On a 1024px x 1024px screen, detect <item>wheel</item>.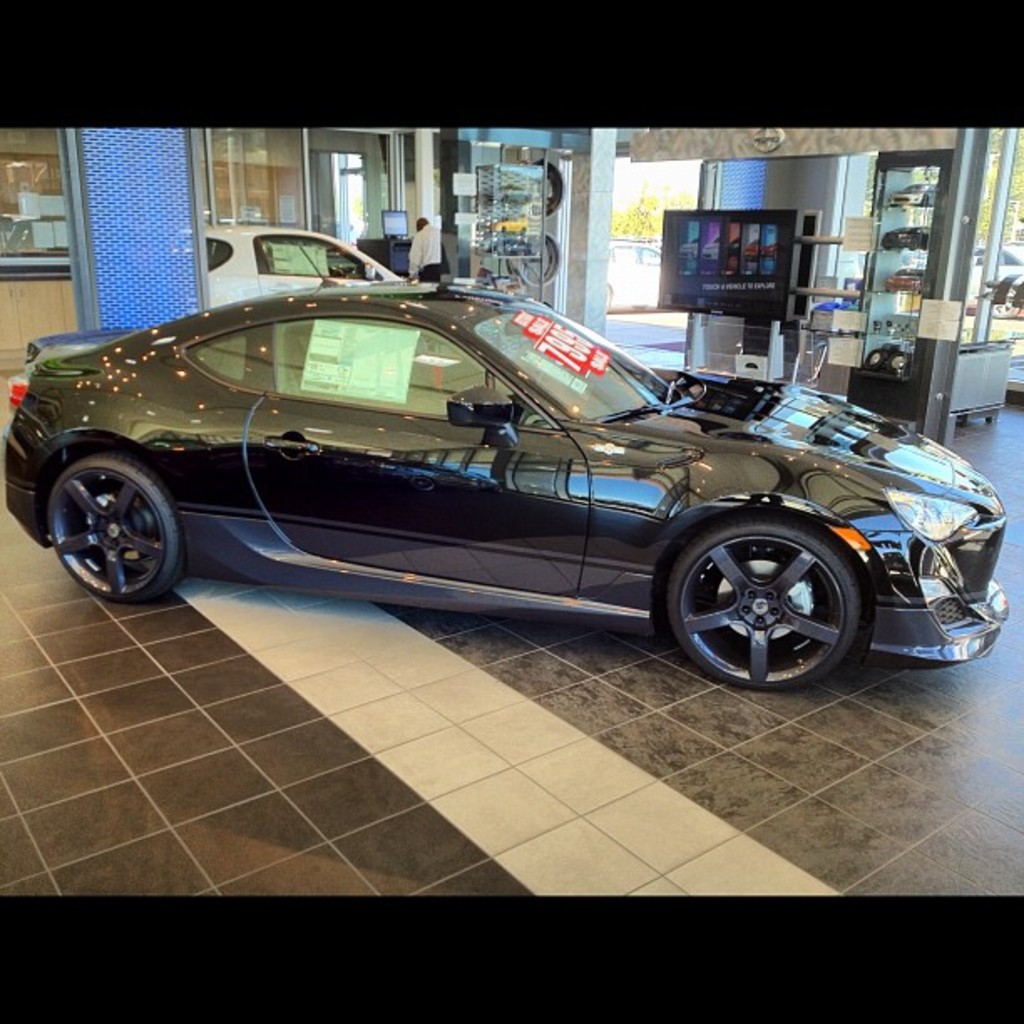
661 519 863 693.
